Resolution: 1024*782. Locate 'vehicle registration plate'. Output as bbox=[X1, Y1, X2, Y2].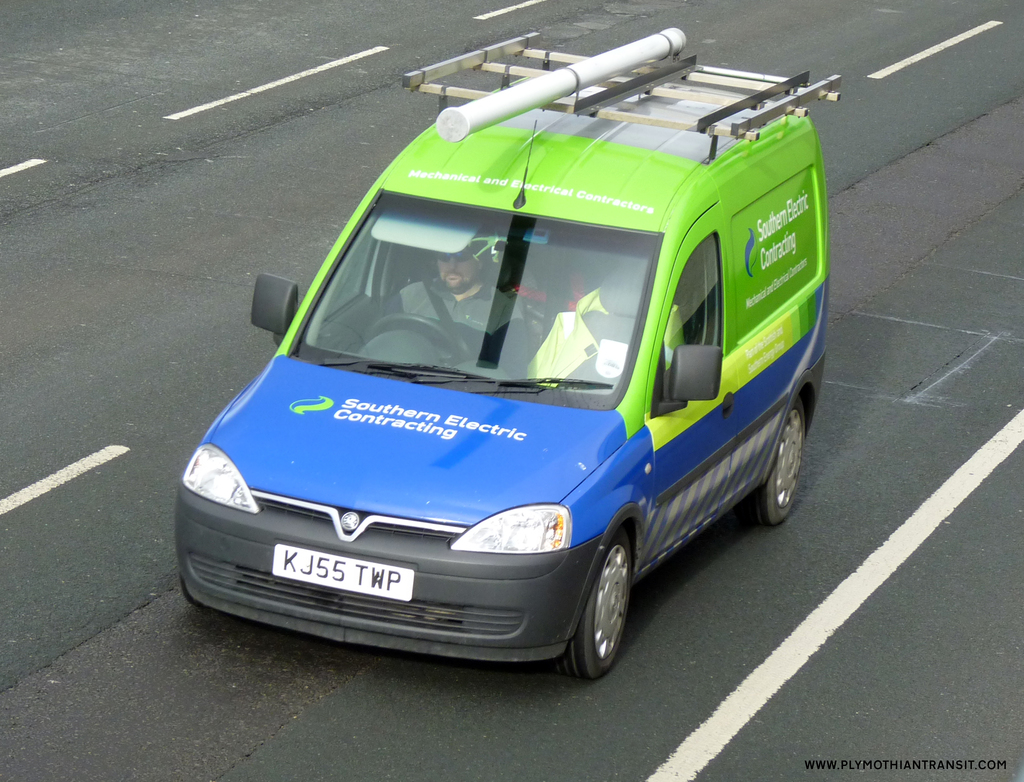
bbox=[272, 546, 413, 601].
